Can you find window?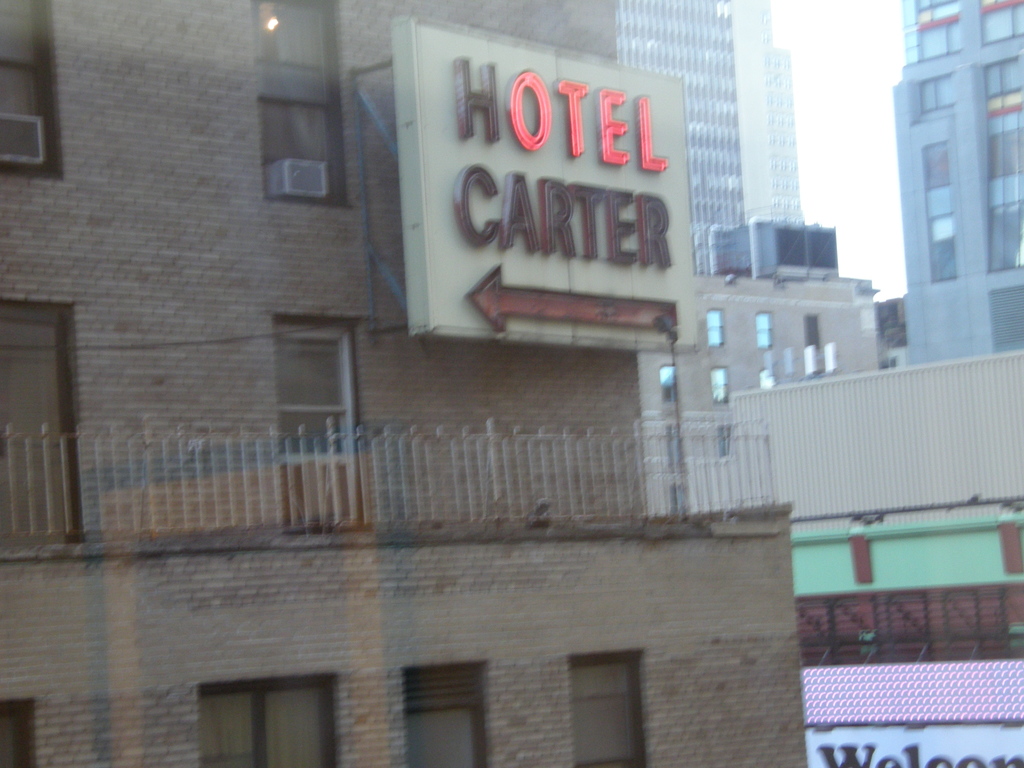
Yes, bounding box: (x1=707, y1=303, x2=723, y2=347).
